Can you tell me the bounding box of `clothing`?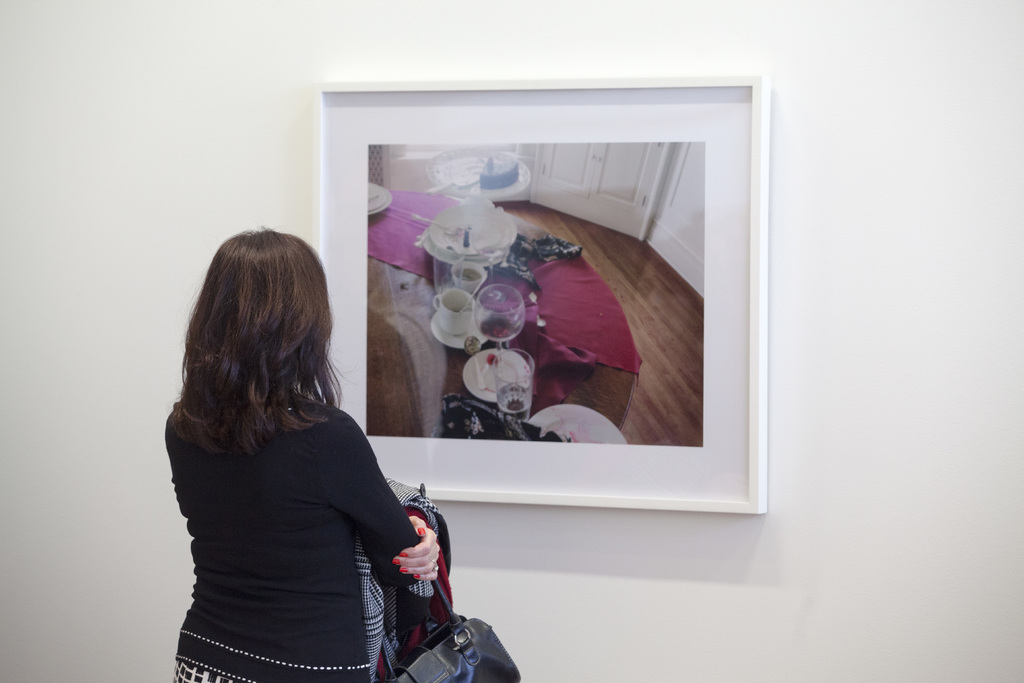
pyautogui.locateOnScreen(164, 320, 470, 682).
